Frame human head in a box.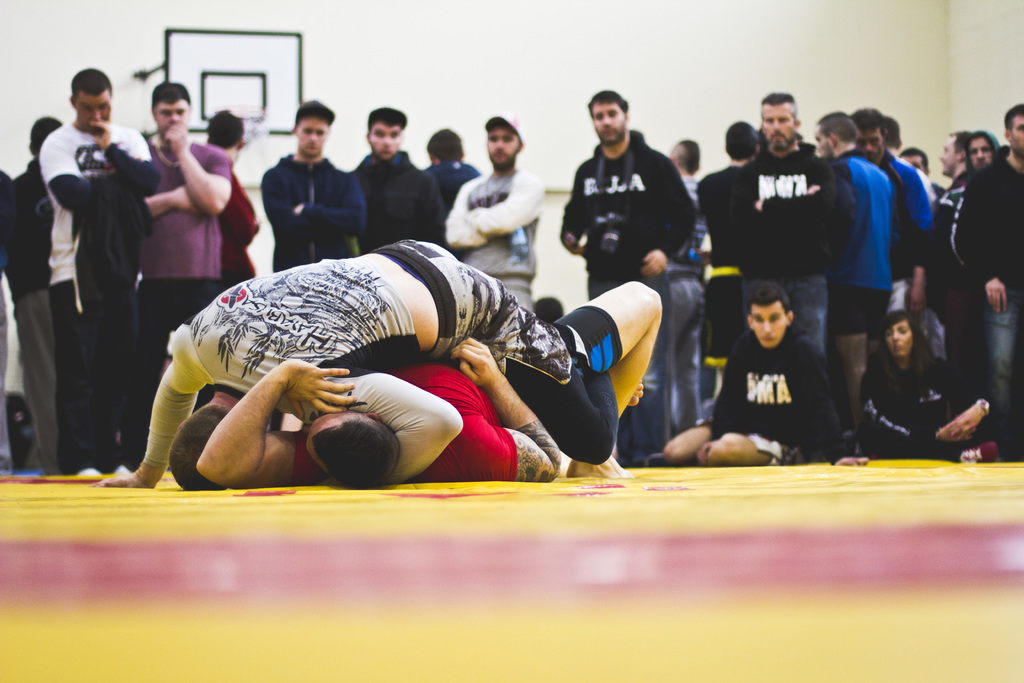
301 409 404 492.
